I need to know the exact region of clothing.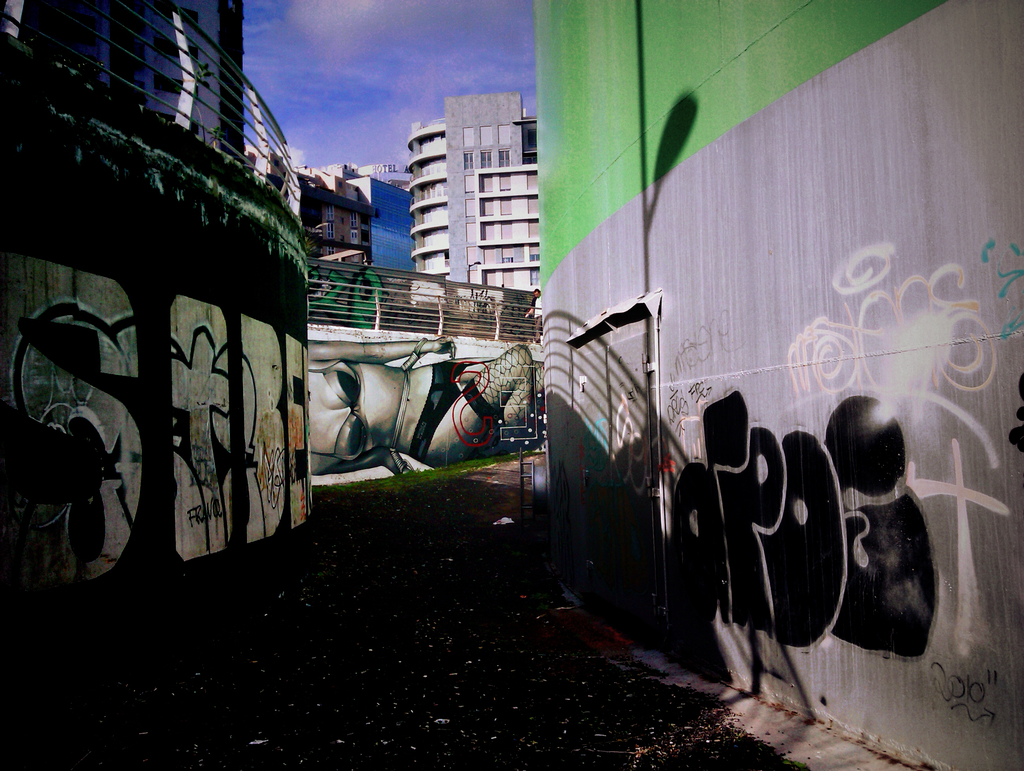
Region: pyautogui.locateOnScreen(411, 360, 470, 471).
